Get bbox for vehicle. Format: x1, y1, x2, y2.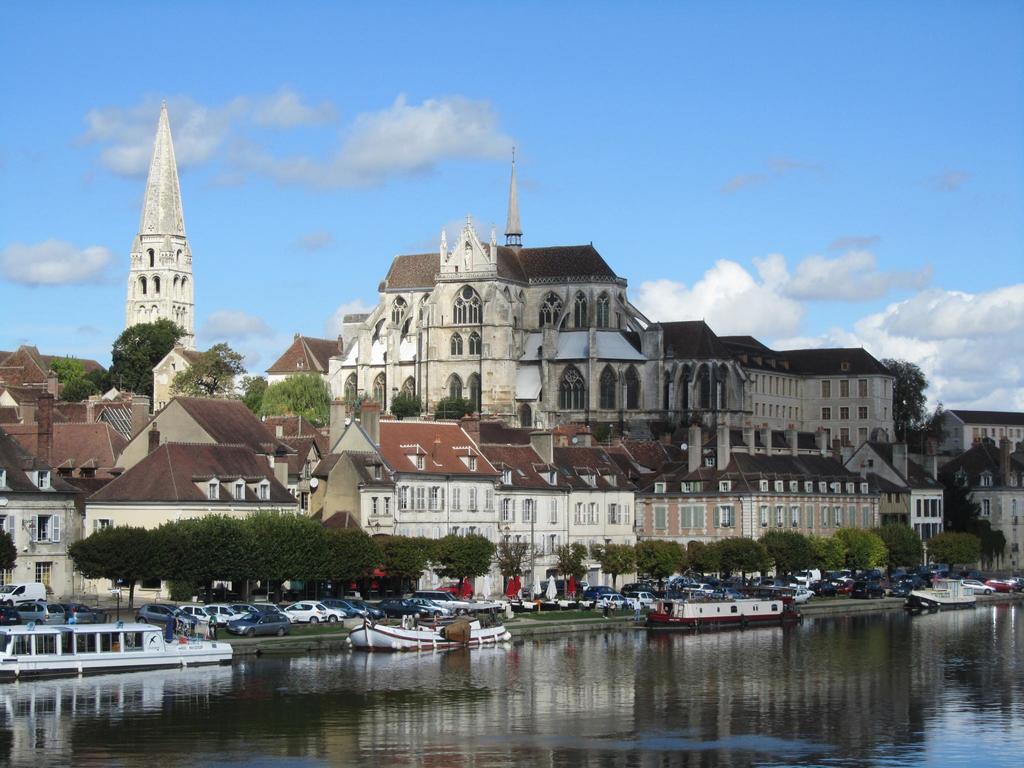
986, 580, 1018, 596.
